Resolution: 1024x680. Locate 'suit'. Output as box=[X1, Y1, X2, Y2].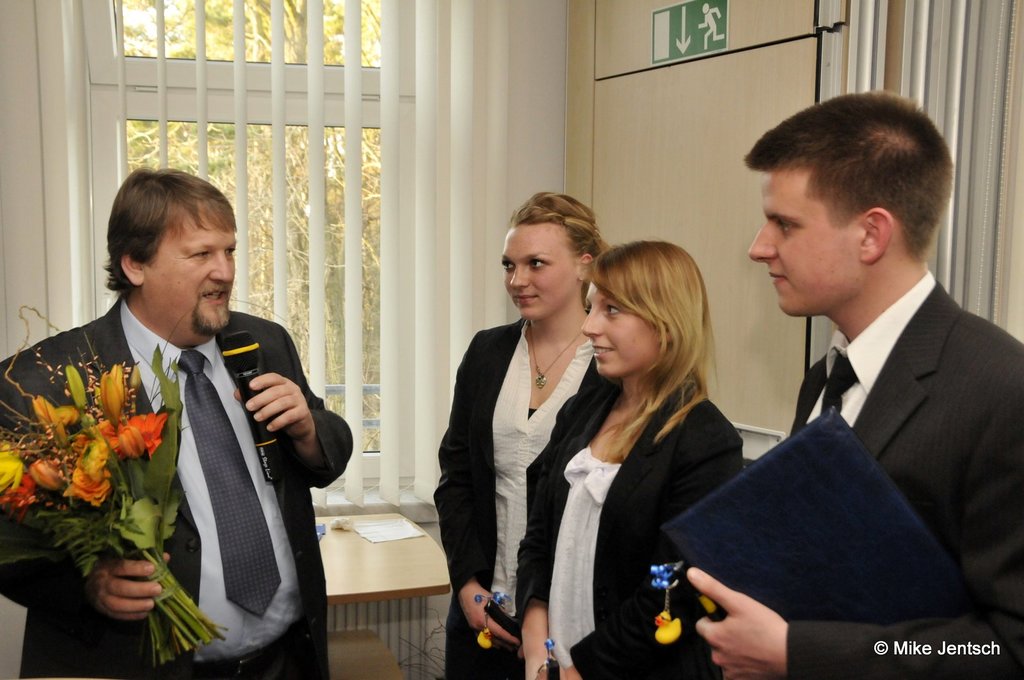
box=[717, 178, 1019, 635].
